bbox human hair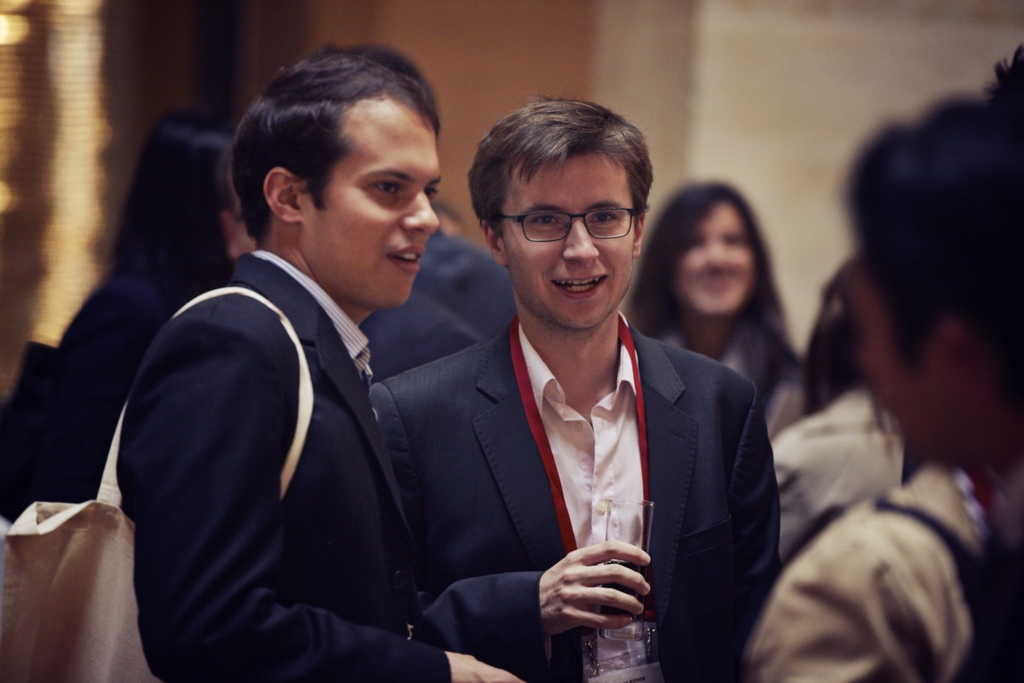
(236, 45, 446, 236)
